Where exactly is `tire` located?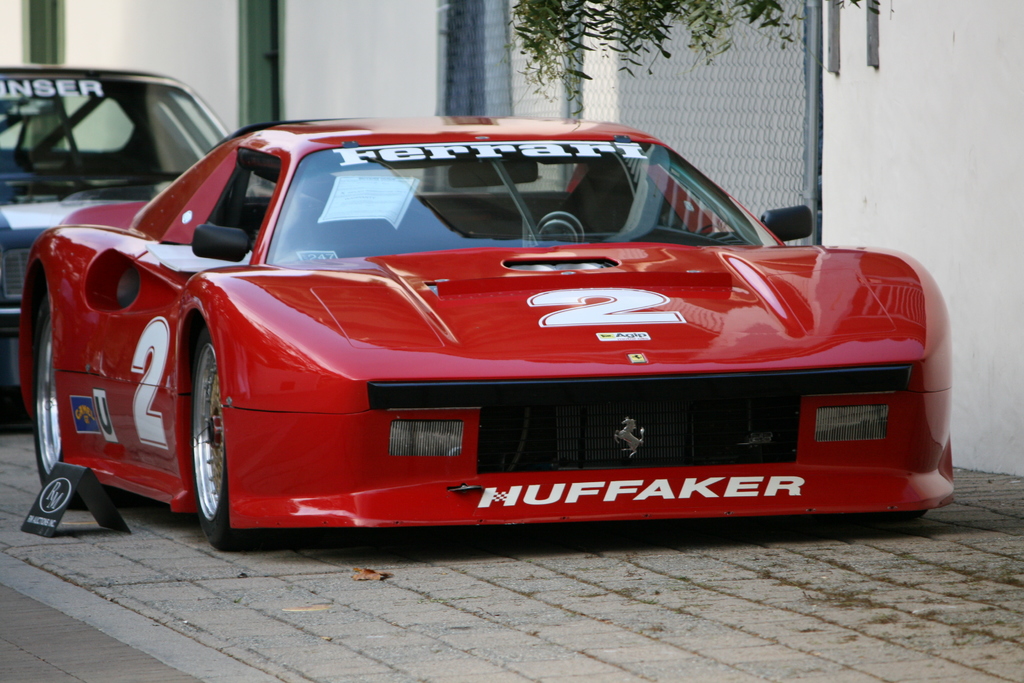
Its bounding box is region(34, 288, 110, 512).
